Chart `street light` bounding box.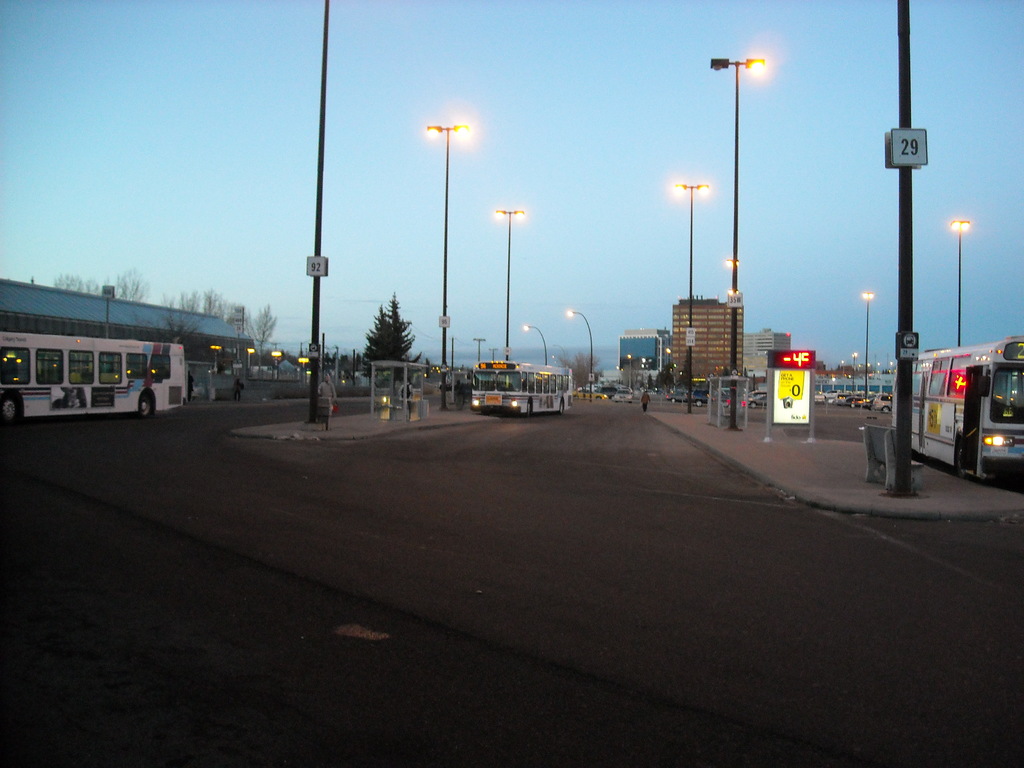
Charted: <region>246, 346, 259, 372</region>.
